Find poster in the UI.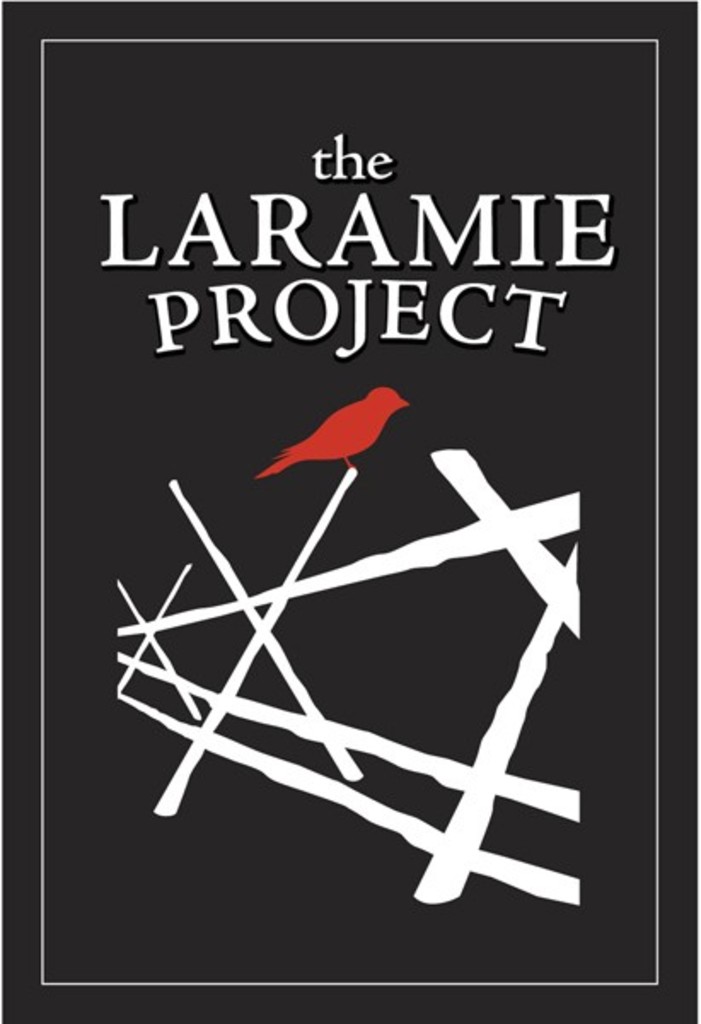
UI element at l=34, t=43, r=699, b=978.
